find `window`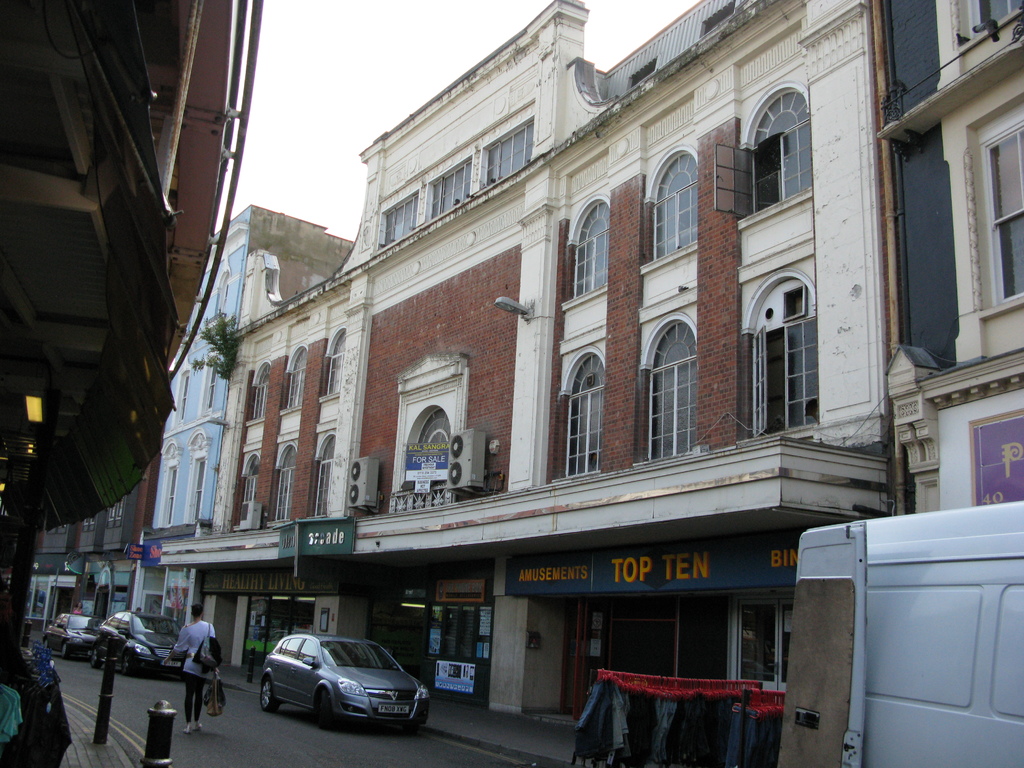
[x1=551, y1=343, x2=605, y2=481]
